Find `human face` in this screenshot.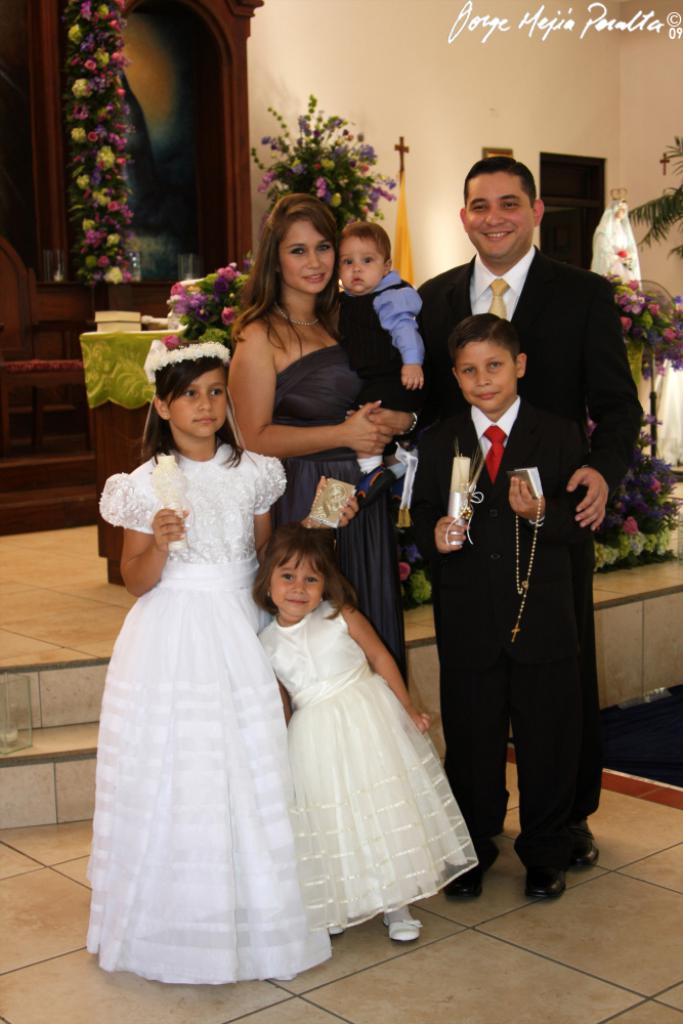
The bounding box for `human face` is box(167, 368, 229, 430).
